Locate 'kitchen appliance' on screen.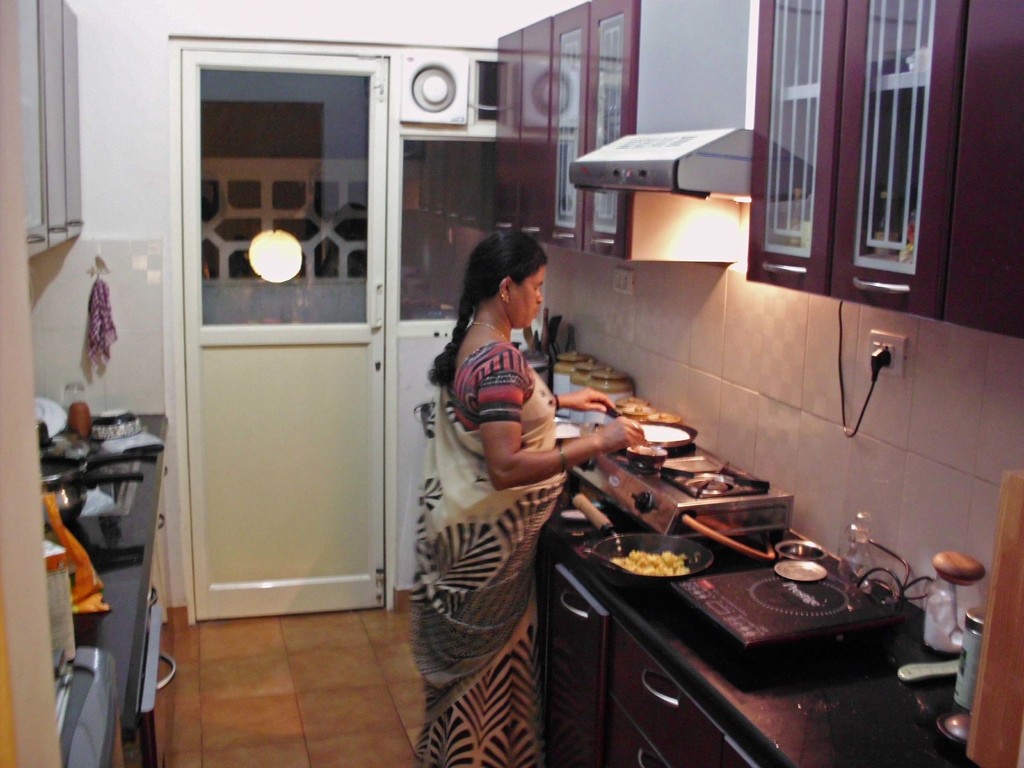
On screen at bbox(596, 529, 709, 577).
